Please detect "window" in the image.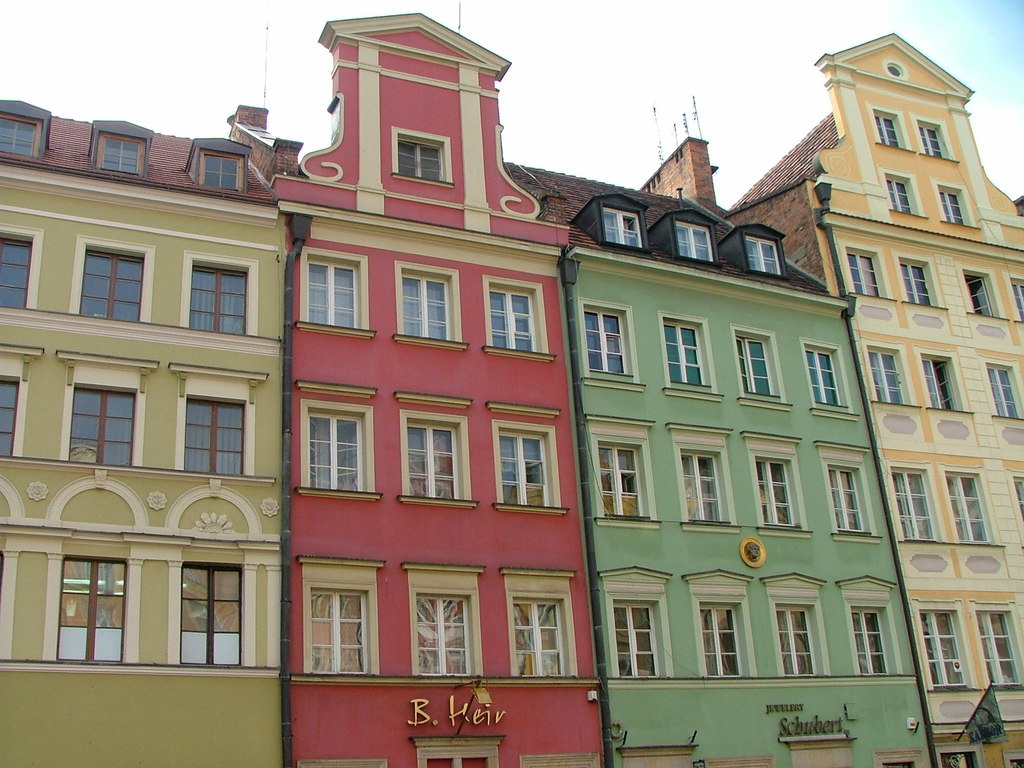
{"left": 918, "top": 601, "right": 972, "bottom": 696}.
